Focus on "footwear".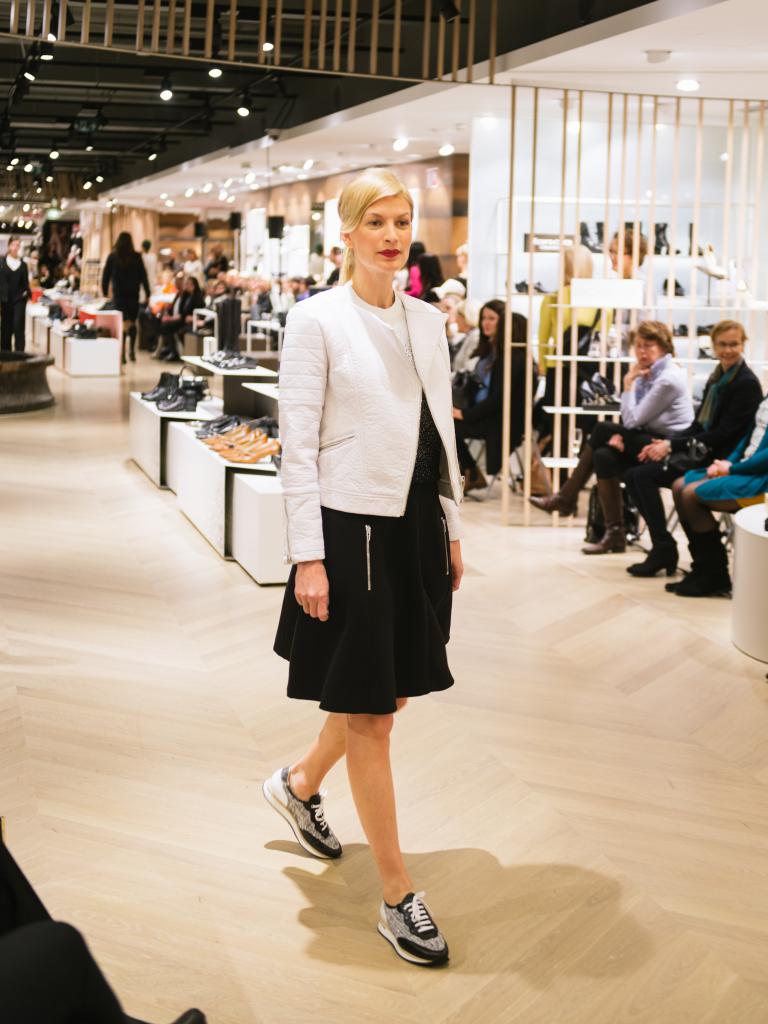
Focused at [525, 493, 584, 510].
